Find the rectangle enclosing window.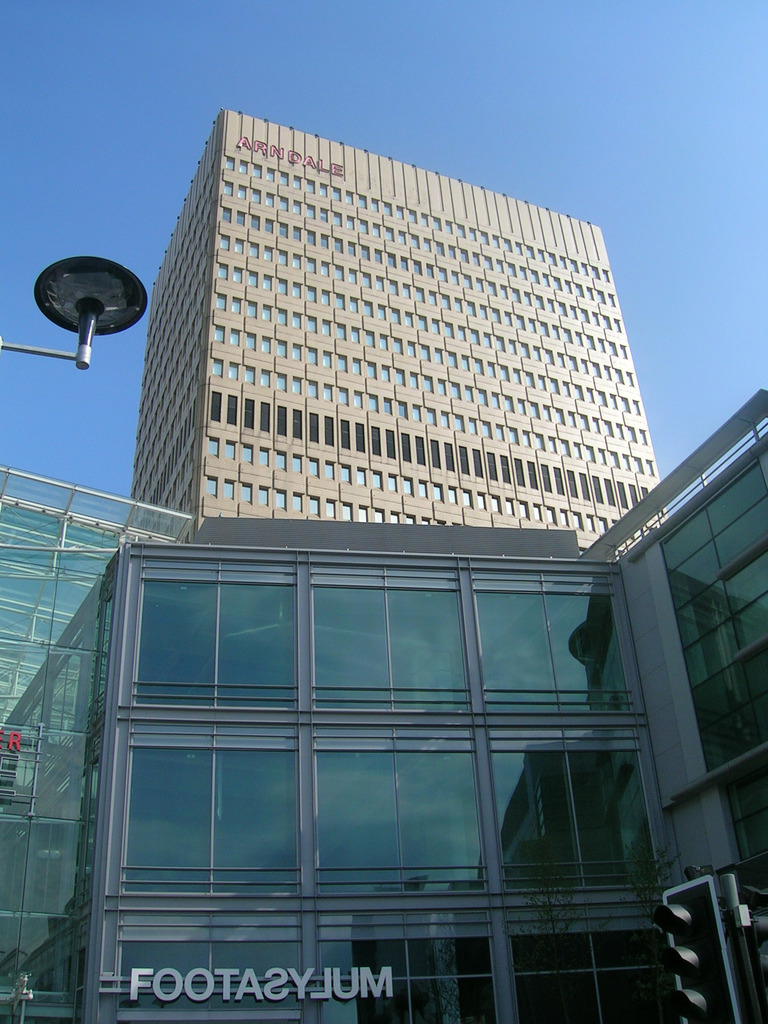
(515, 240, 522, 257).
